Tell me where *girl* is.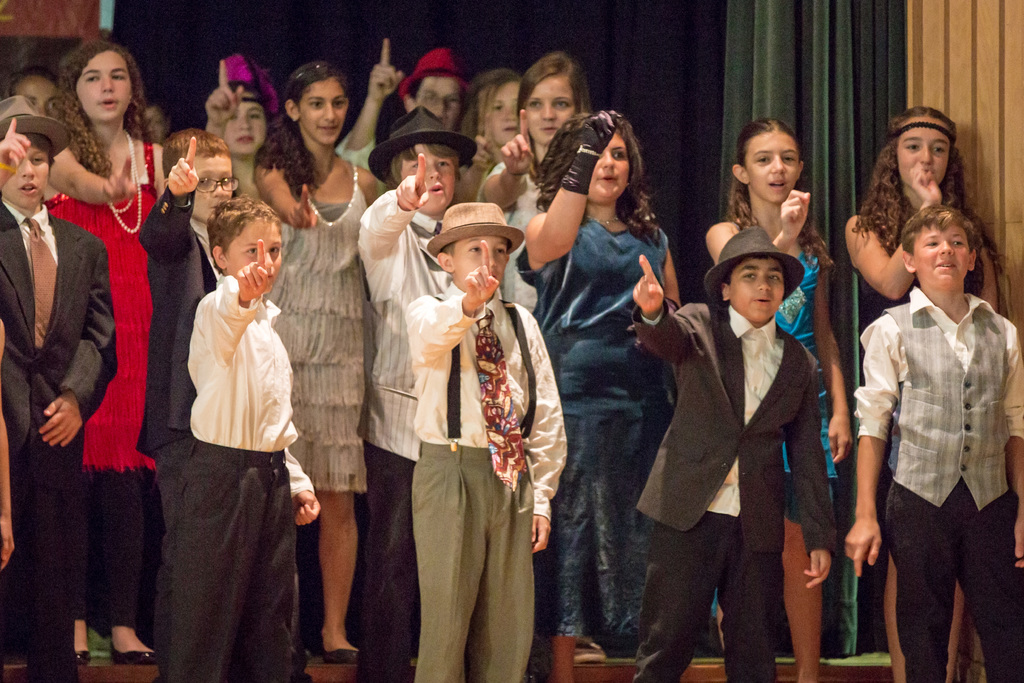
*girl* is at 479,45,604,324.
